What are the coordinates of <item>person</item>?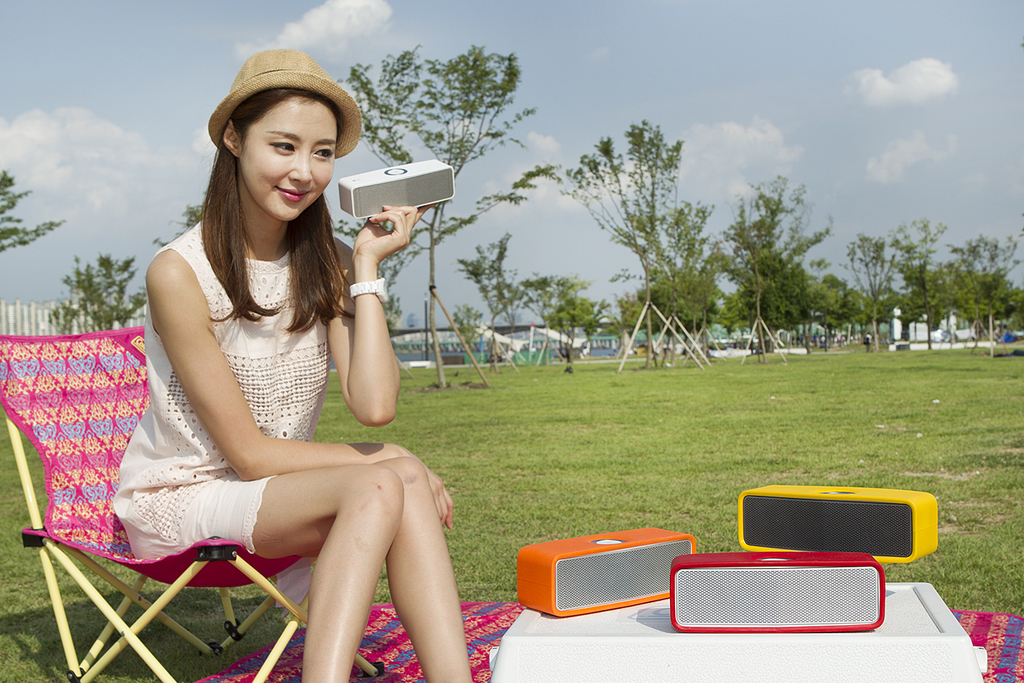
x1=109, y1=45, x2=473, y2=682.
